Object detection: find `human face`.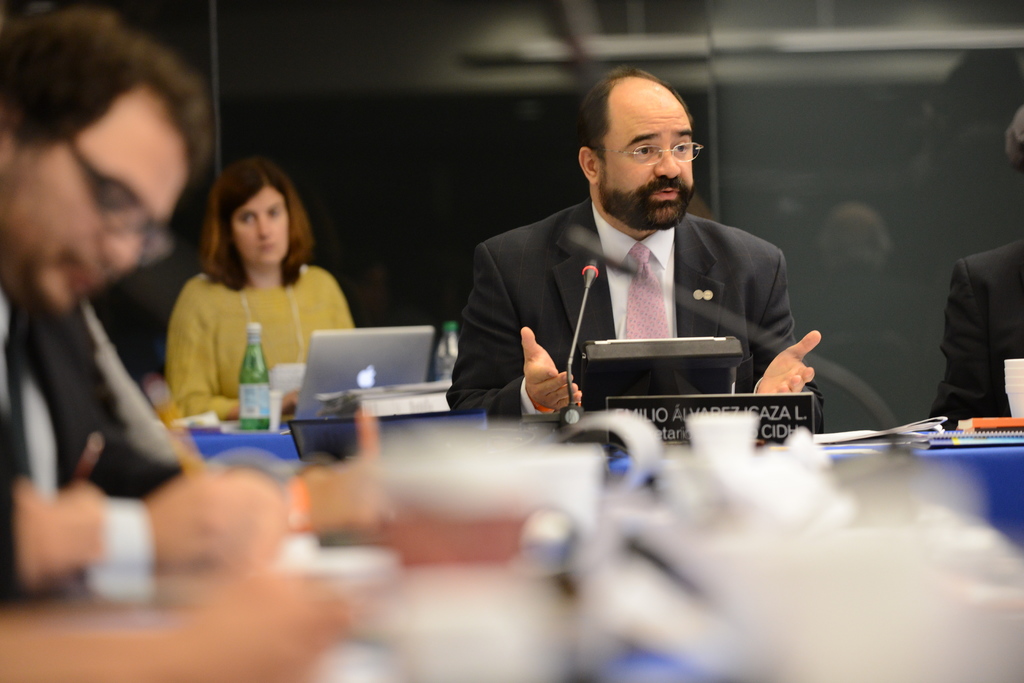
box=[0, 110, 190, 316].
